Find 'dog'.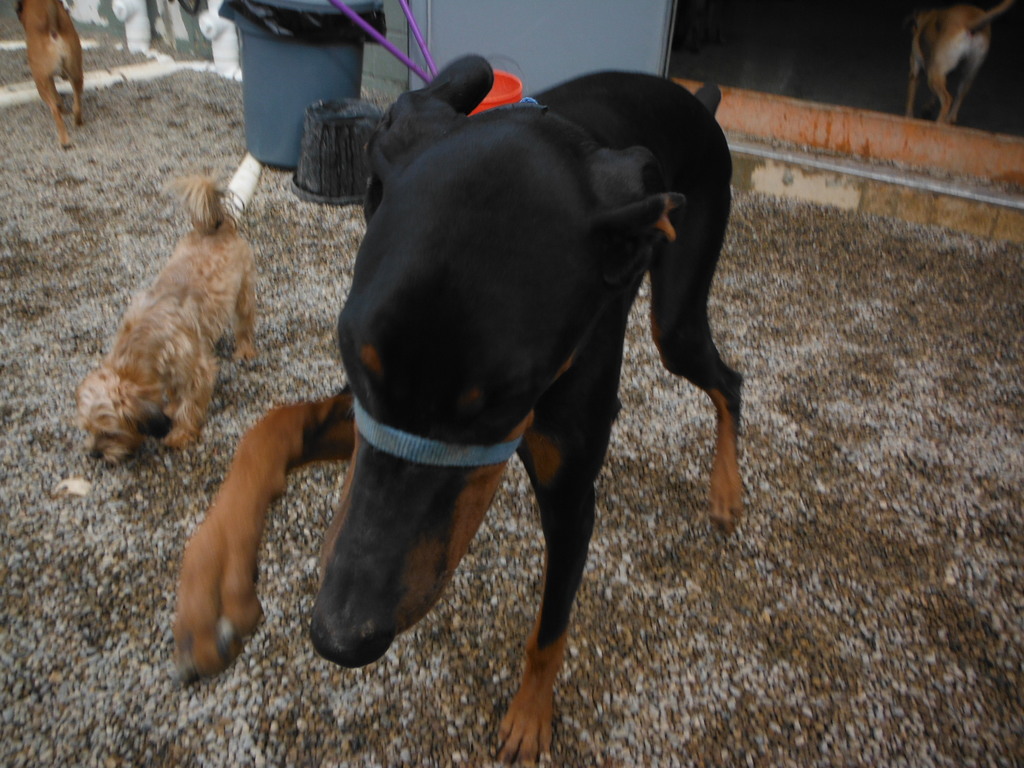
crop(11, 0, 92, 146).
